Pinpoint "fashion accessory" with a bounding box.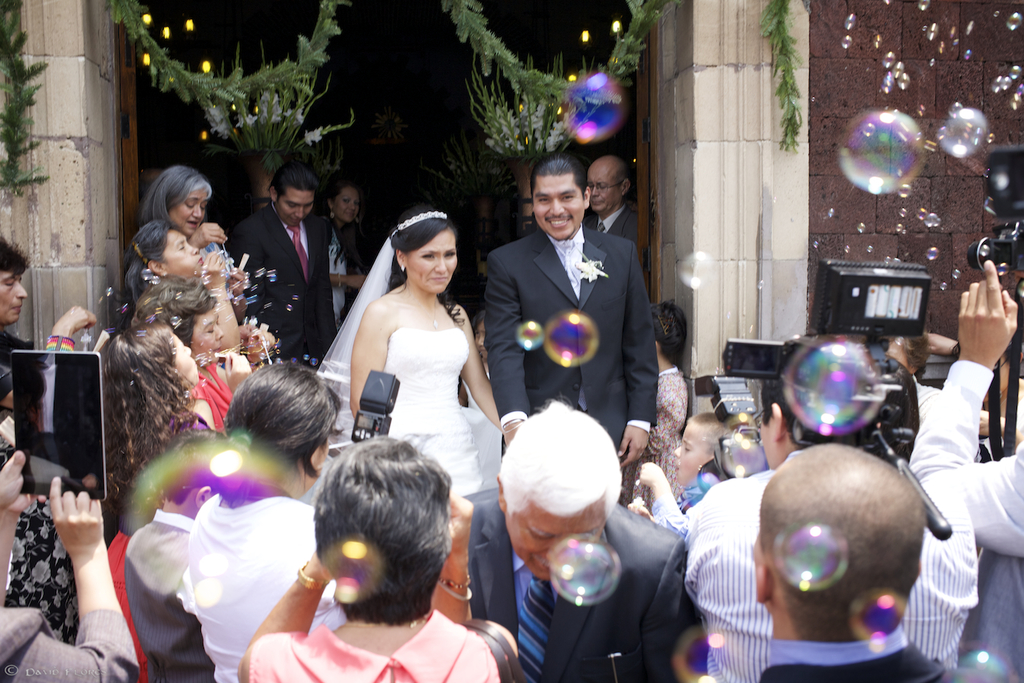
bbox=[501, 417, 522, 435].
